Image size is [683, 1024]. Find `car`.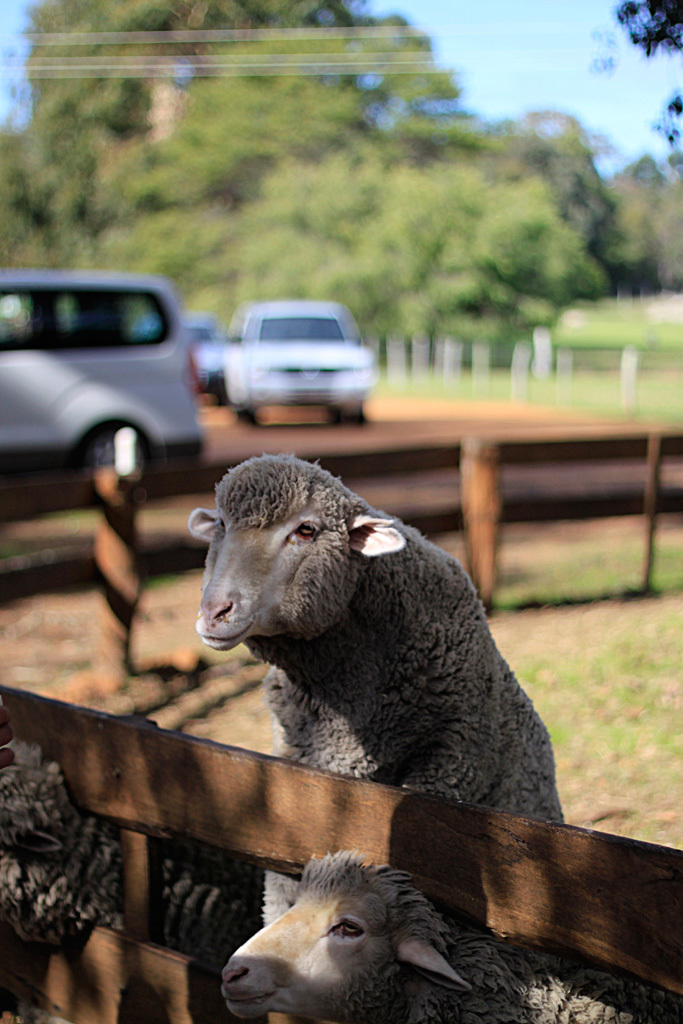
pyautogui.locateOnScreen(200, 295, 375, 422).
